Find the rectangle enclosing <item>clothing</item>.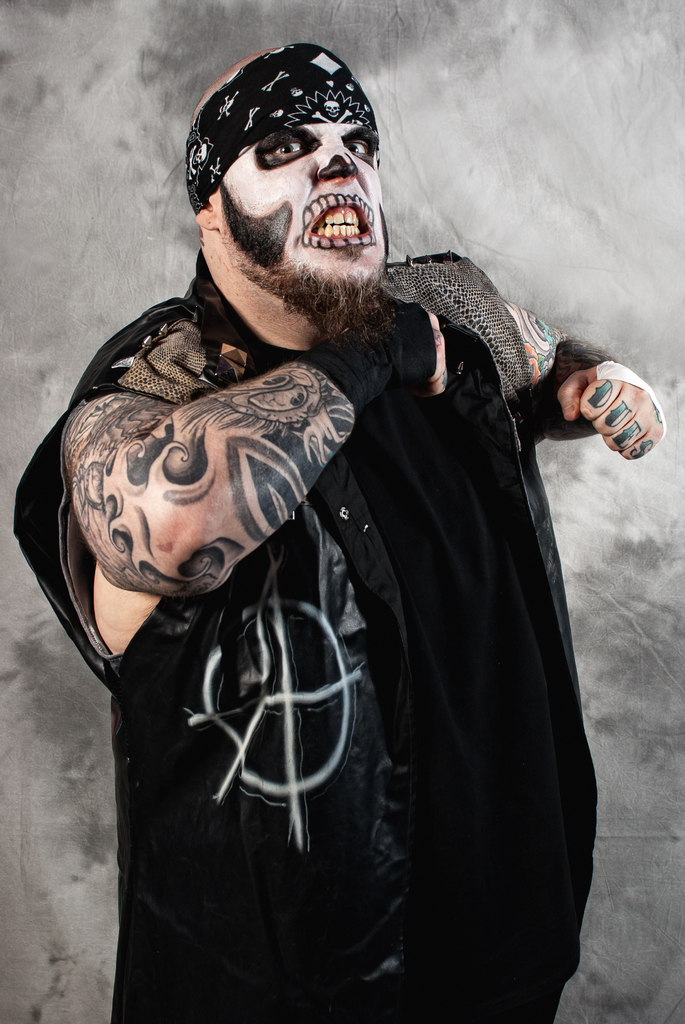
region(43, 187, 623, 1009).
